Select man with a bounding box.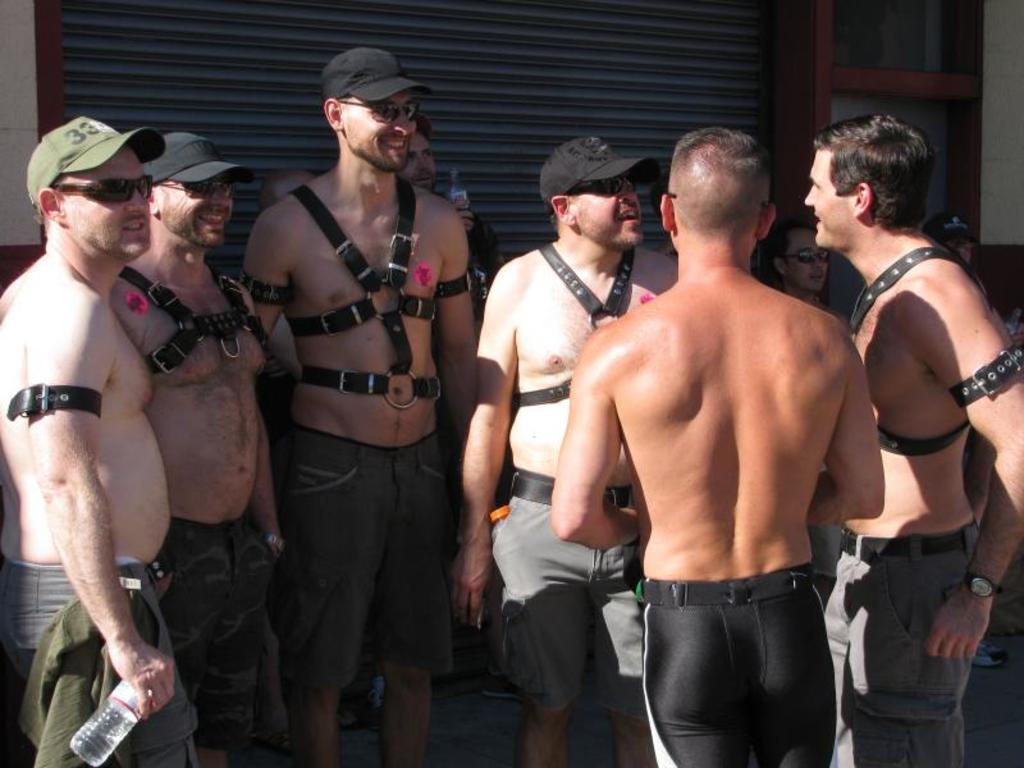
[448,129,678,767].
